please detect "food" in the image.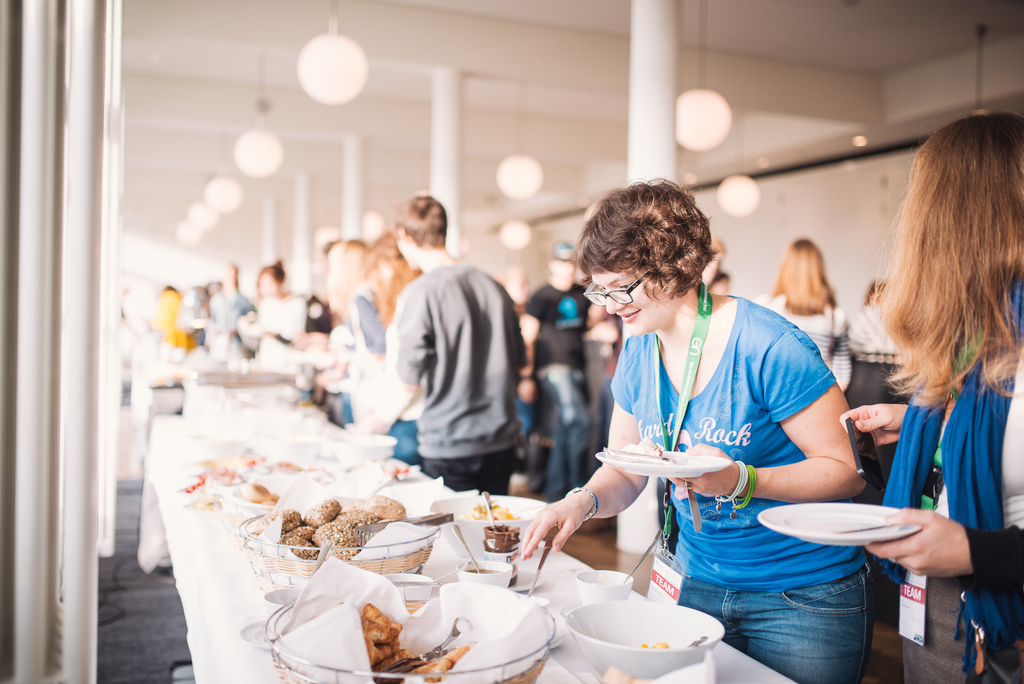
rect(359, 603, 472, 683).
